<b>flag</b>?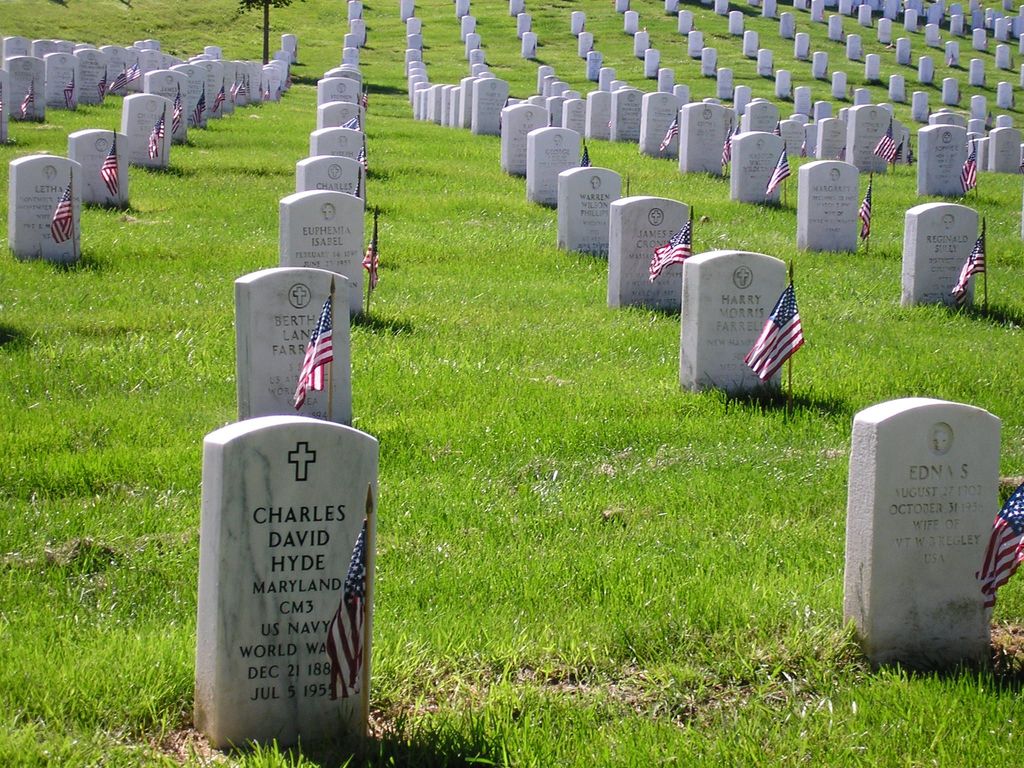
[721,124,751,170]
